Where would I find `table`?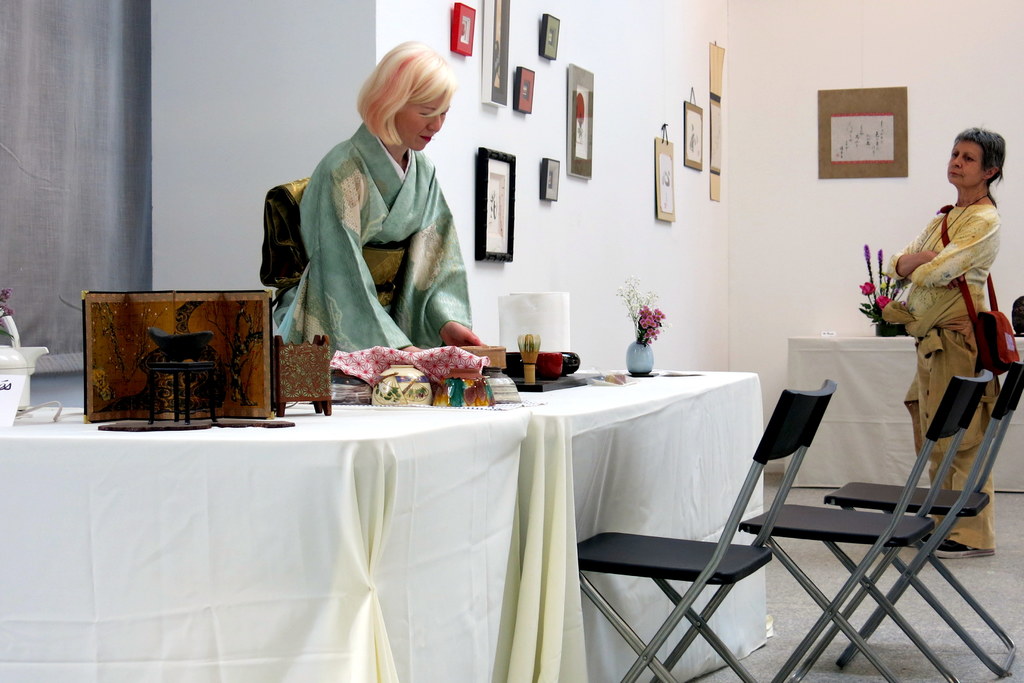
At <bbox>787, 332, 1023, 495</bbox>.
